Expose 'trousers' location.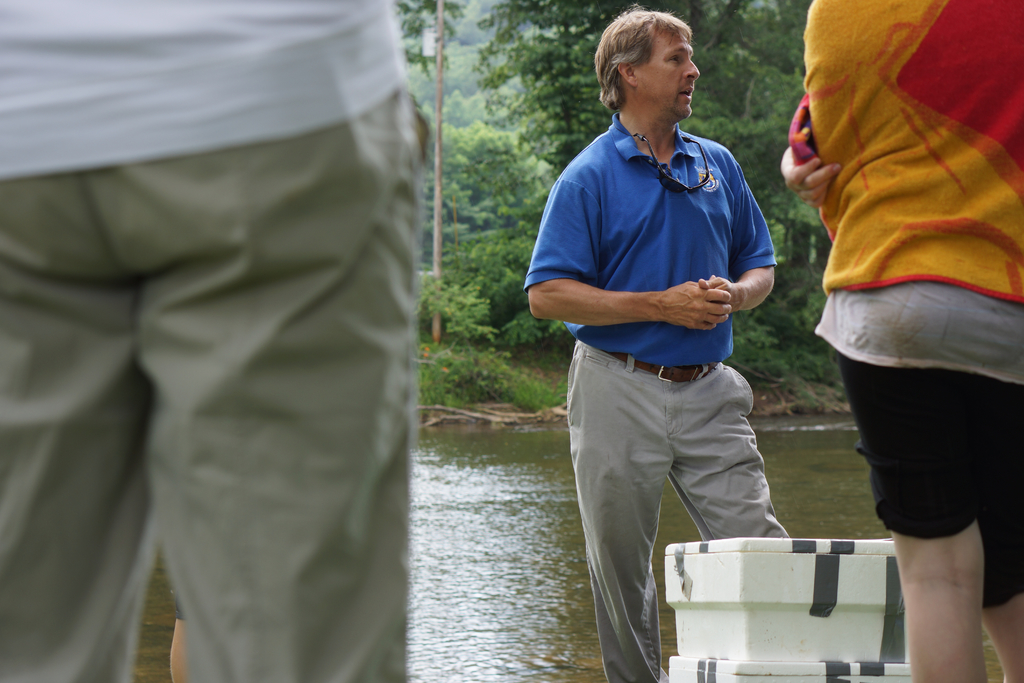
Exposed at rect(563, 354, 799, 682).
